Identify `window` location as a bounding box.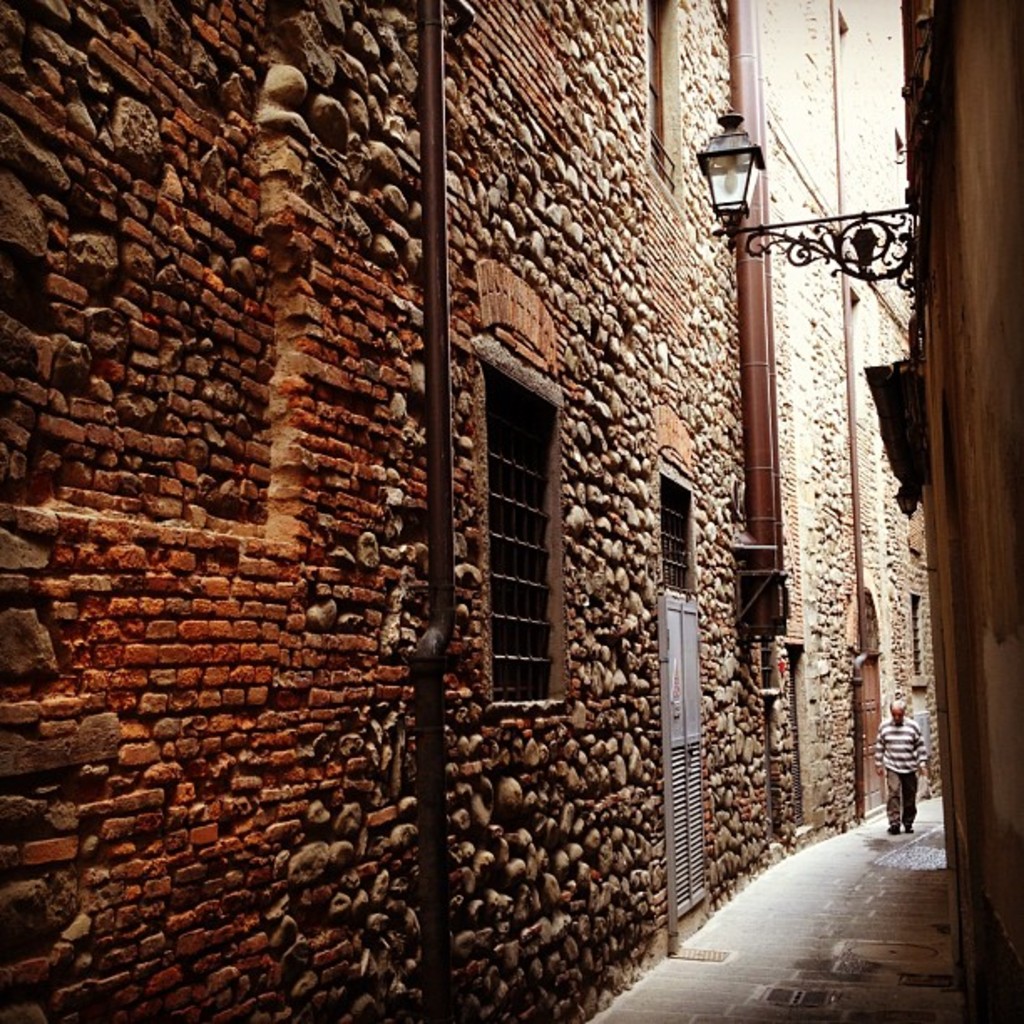
482 288 599 746.
